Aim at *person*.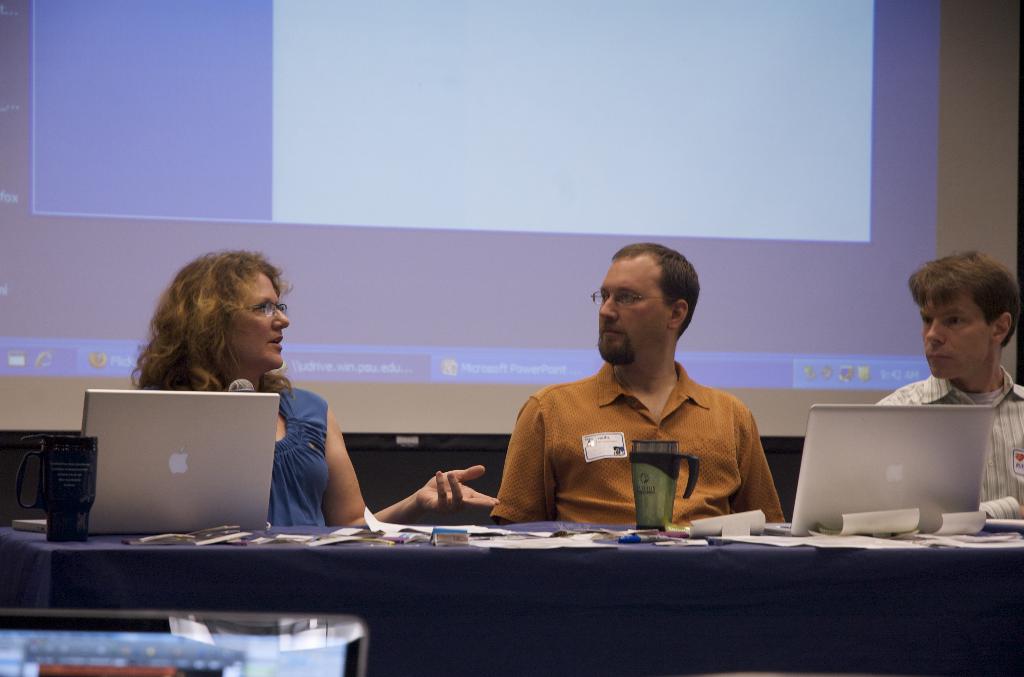
Aimed at (876,250,1023,516).
